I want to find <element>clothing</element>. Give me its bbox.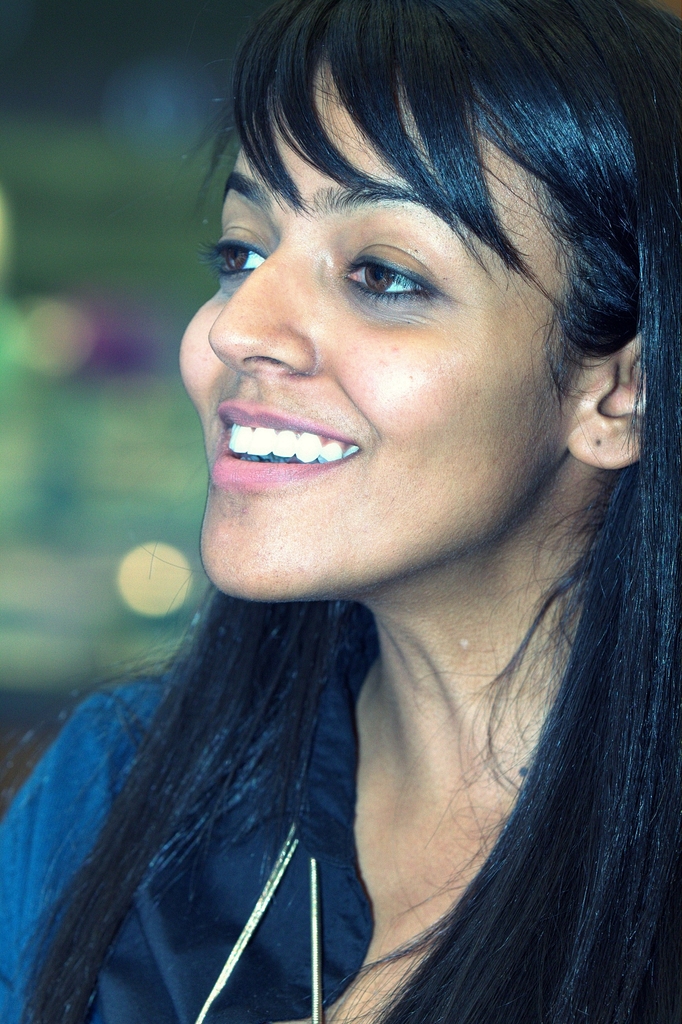
detection(0, 603, 448, 1000).
